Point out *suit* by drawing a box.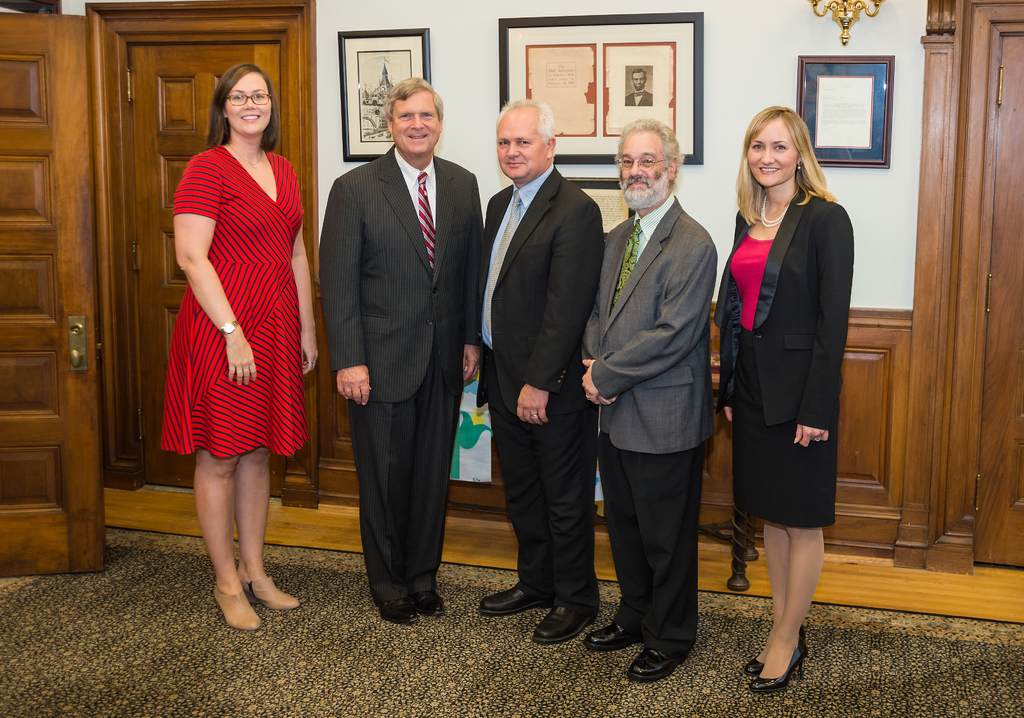
[481, 170, 601, 612].
